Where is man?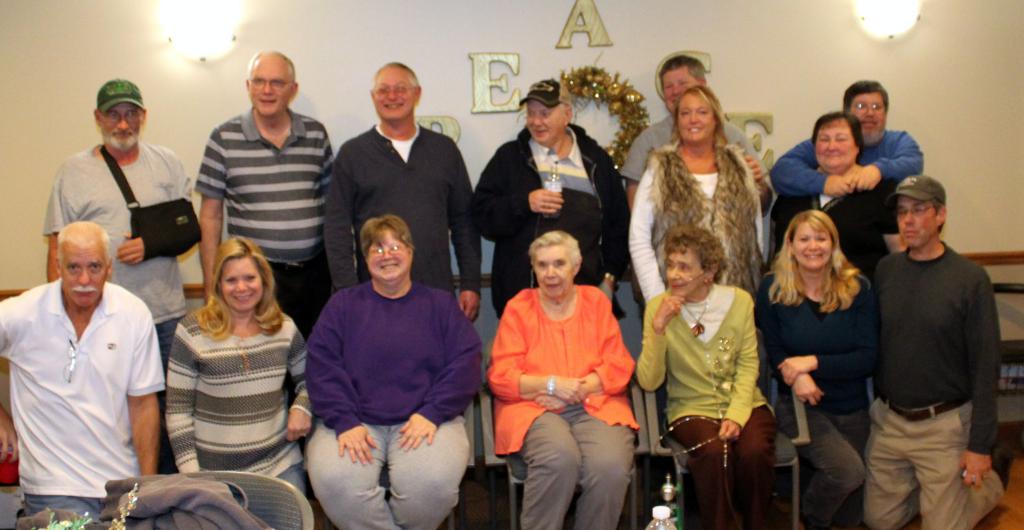
[861, 177, 1022, 529].
